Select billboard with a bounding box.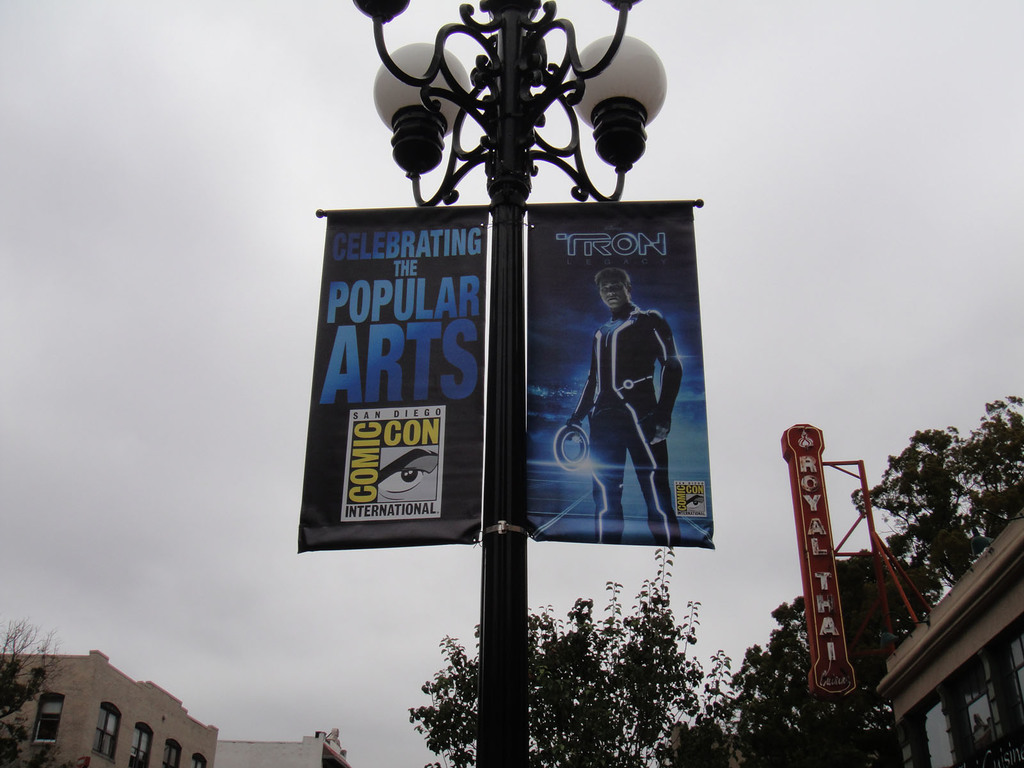
[297, 212, 489, 553].
